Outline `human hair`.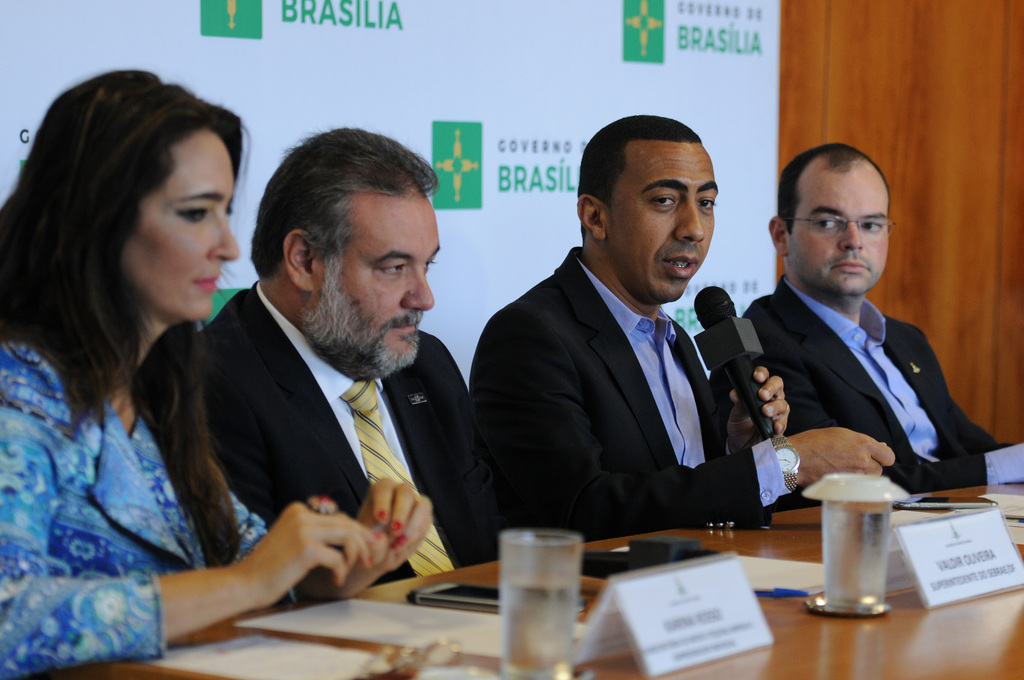
Outline: (left=20, top=60, right=237, bottom=558).
